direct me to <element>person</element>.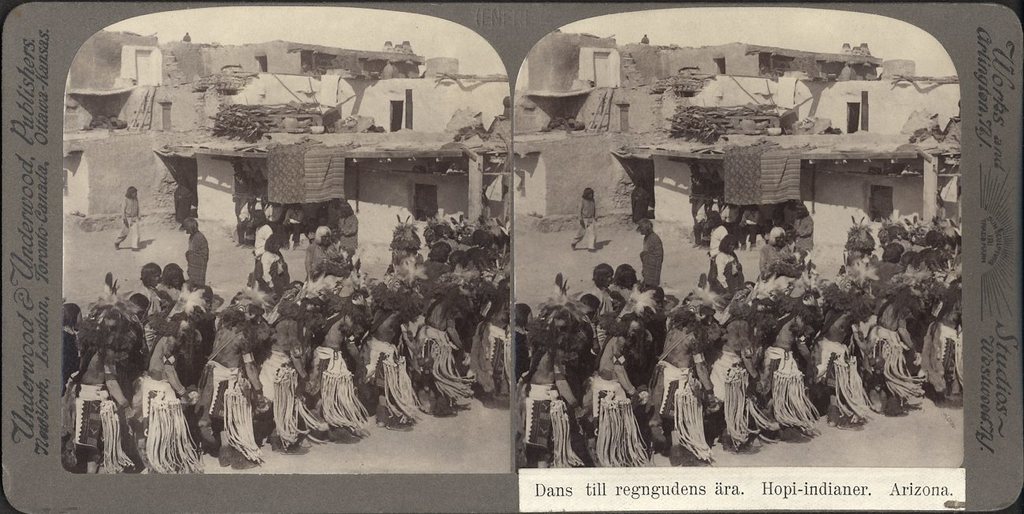
Direction: x1=913 y1=266 x2=967 y2=398.
